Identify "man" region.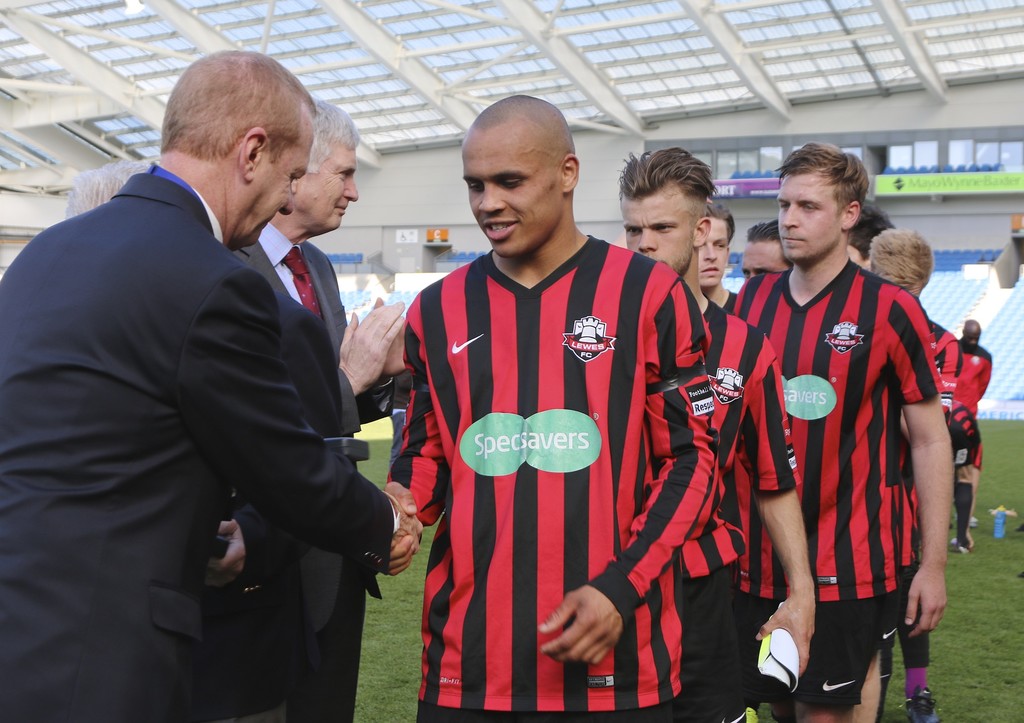
Region: bbox(615, 146, 815, 722).
